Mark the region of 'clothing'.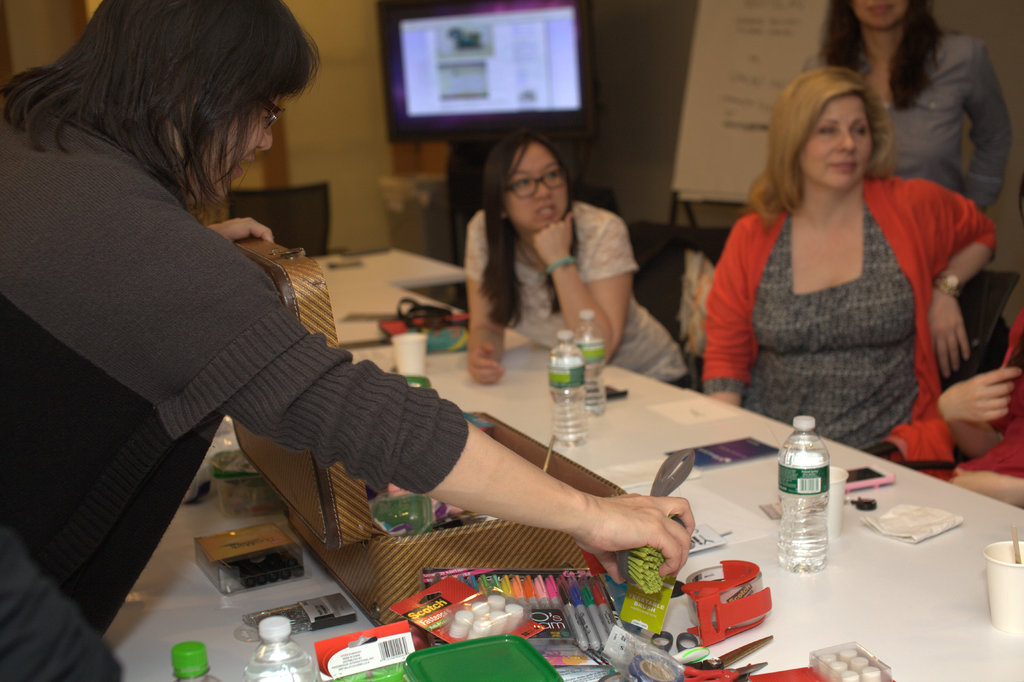
Region: pyautogui.locateOnScreen(867, 295, 1021, 505).
